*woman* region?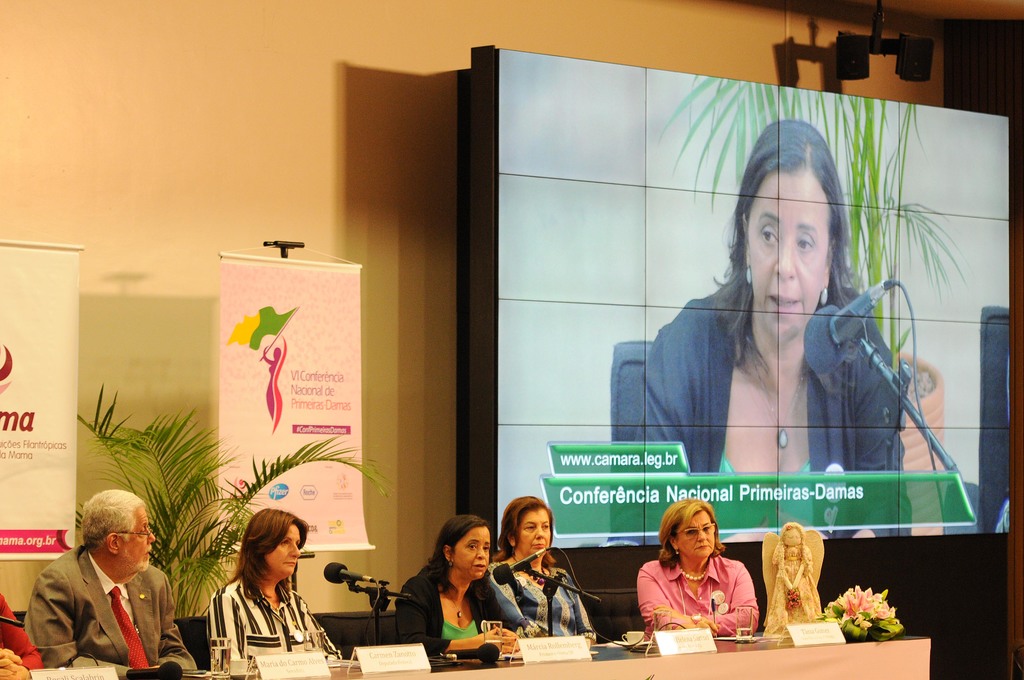
396:515:527:656
